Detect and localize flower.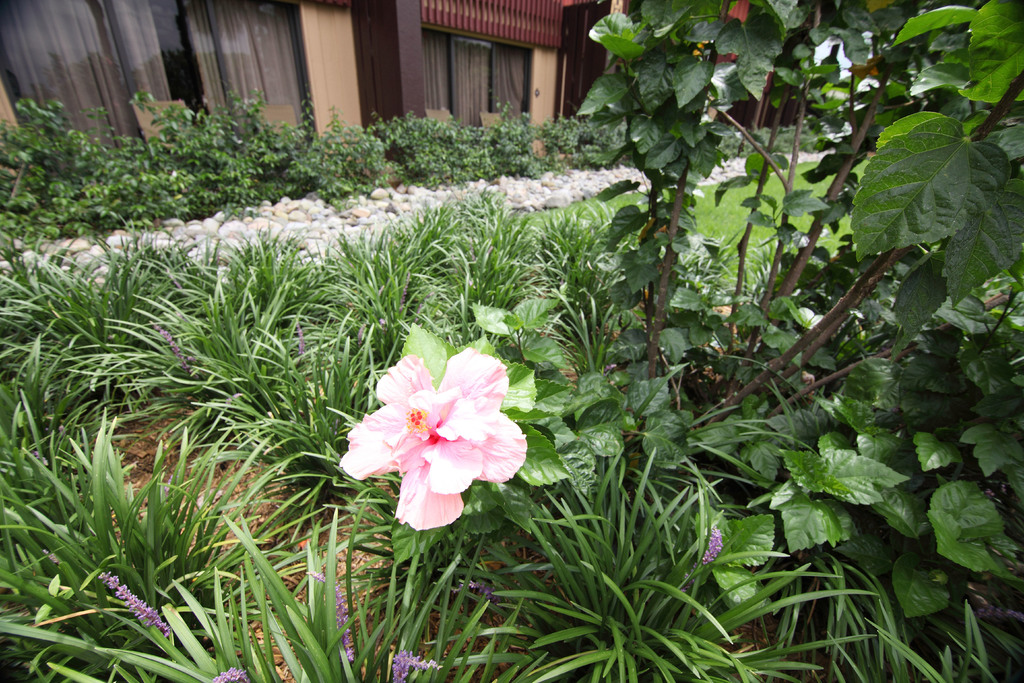
Localized at 306 566 365 662.
